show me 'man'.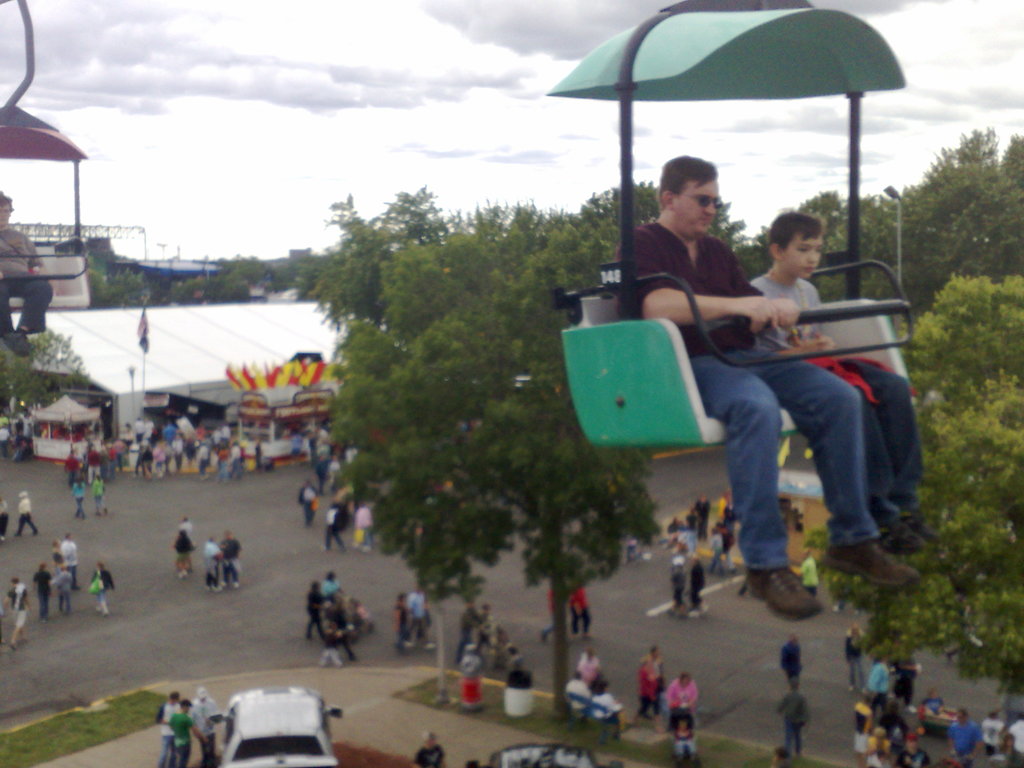
'man' is here: (229, 441, 242, 482).
